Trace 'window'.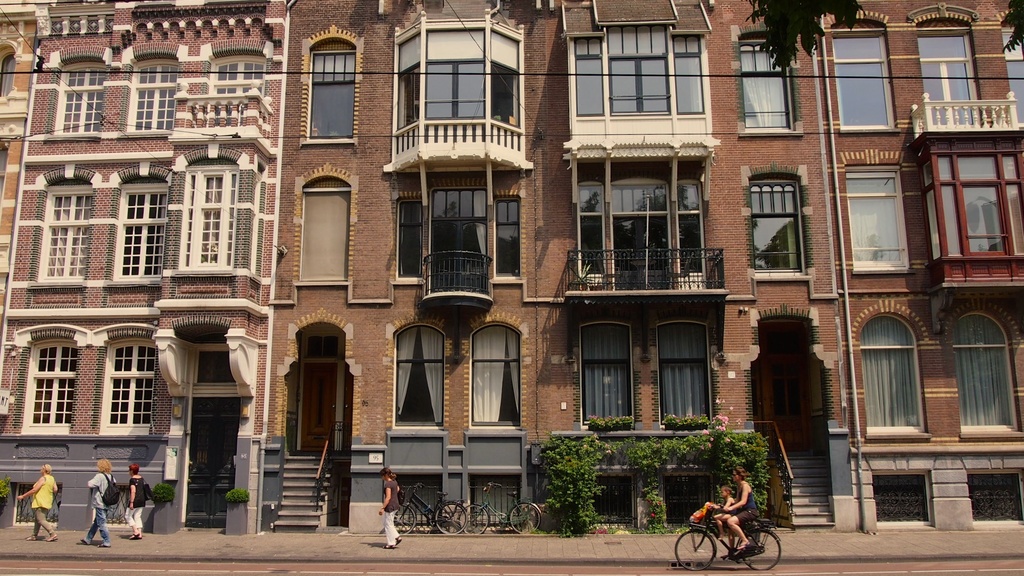
Traced to select_region(674, 180, 700, 277).
